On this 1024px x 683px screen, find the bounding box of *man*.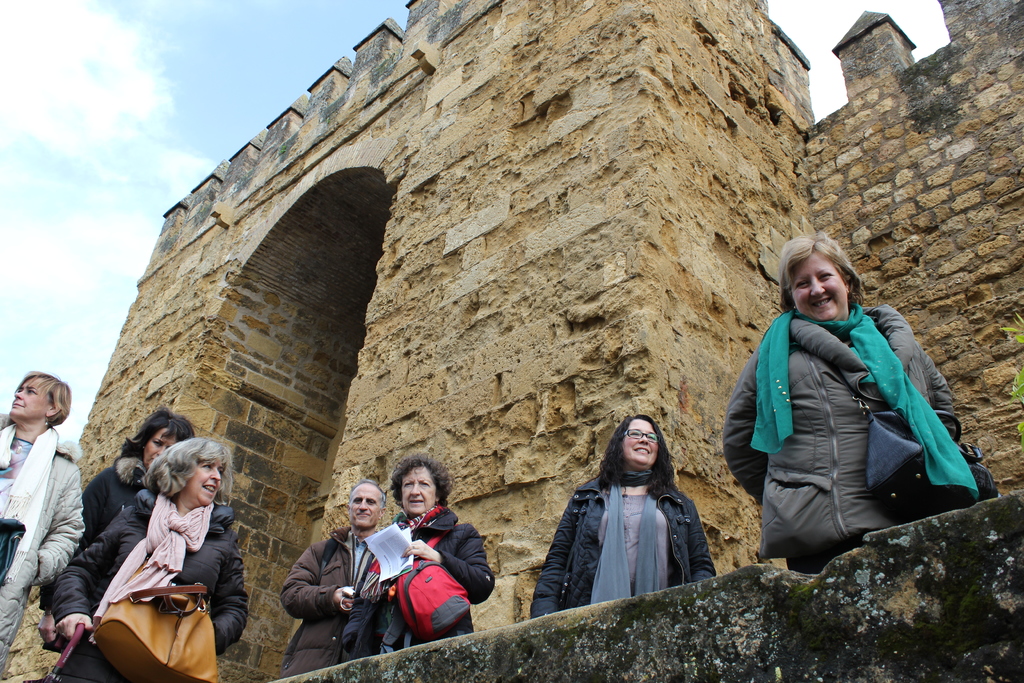
Bounding box: box(282, 482, 392, 679).
